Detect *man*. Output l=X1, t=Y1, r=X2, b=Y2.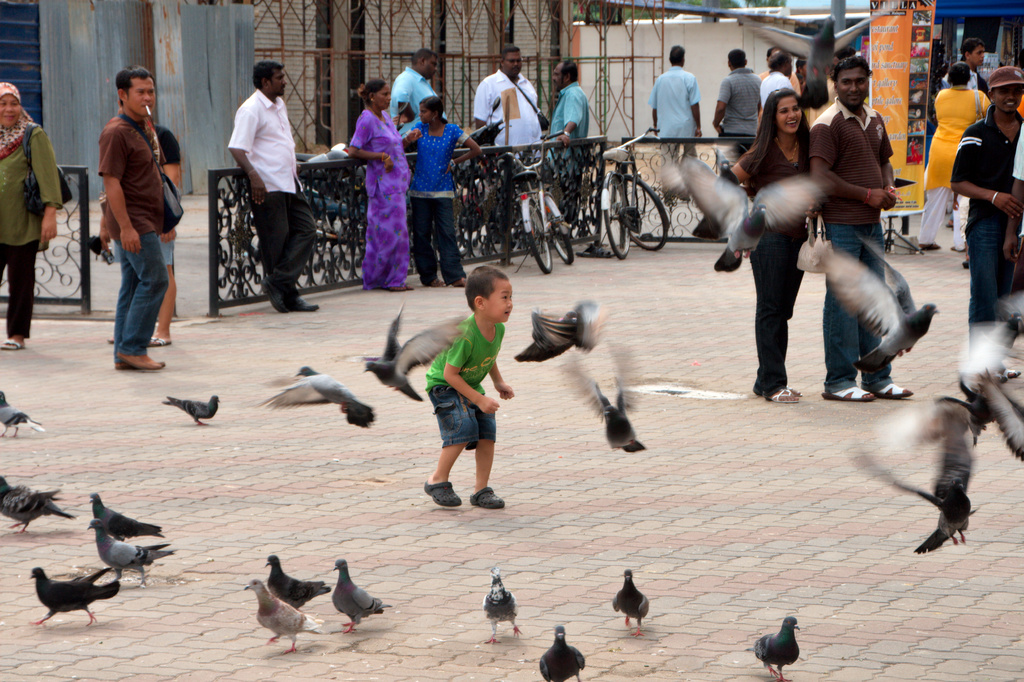
l=758, t=47, r=794, b=110.
